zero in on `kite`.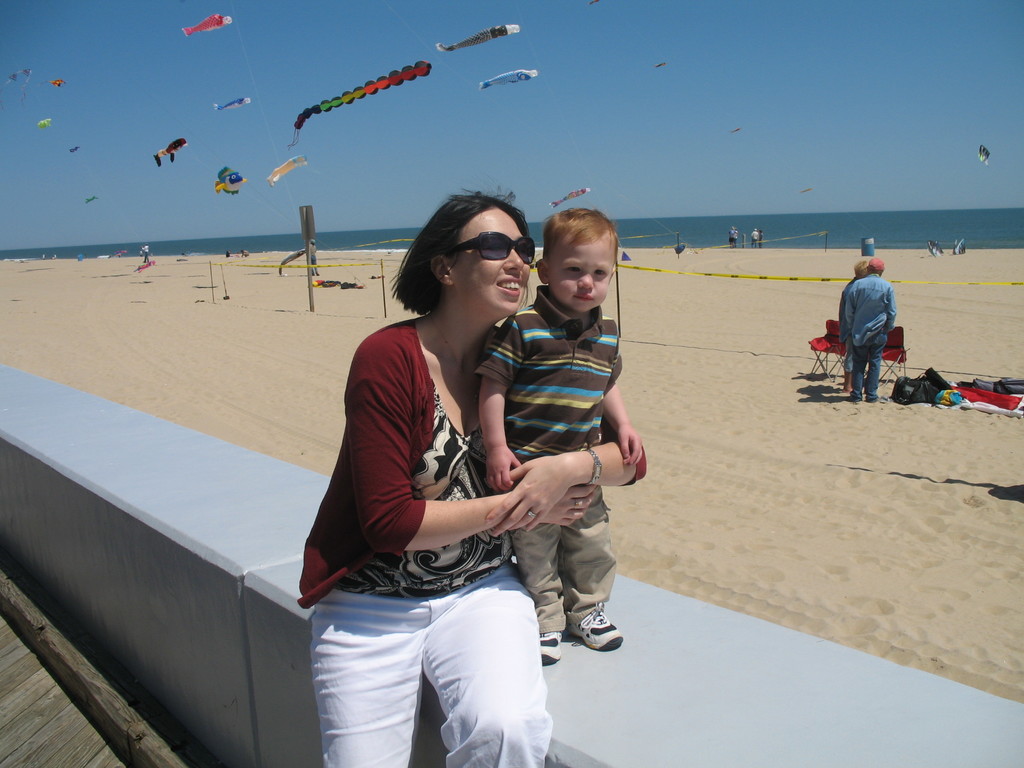
Zeroed in: <bbox>41, 76, 67, 86</bbox>.
